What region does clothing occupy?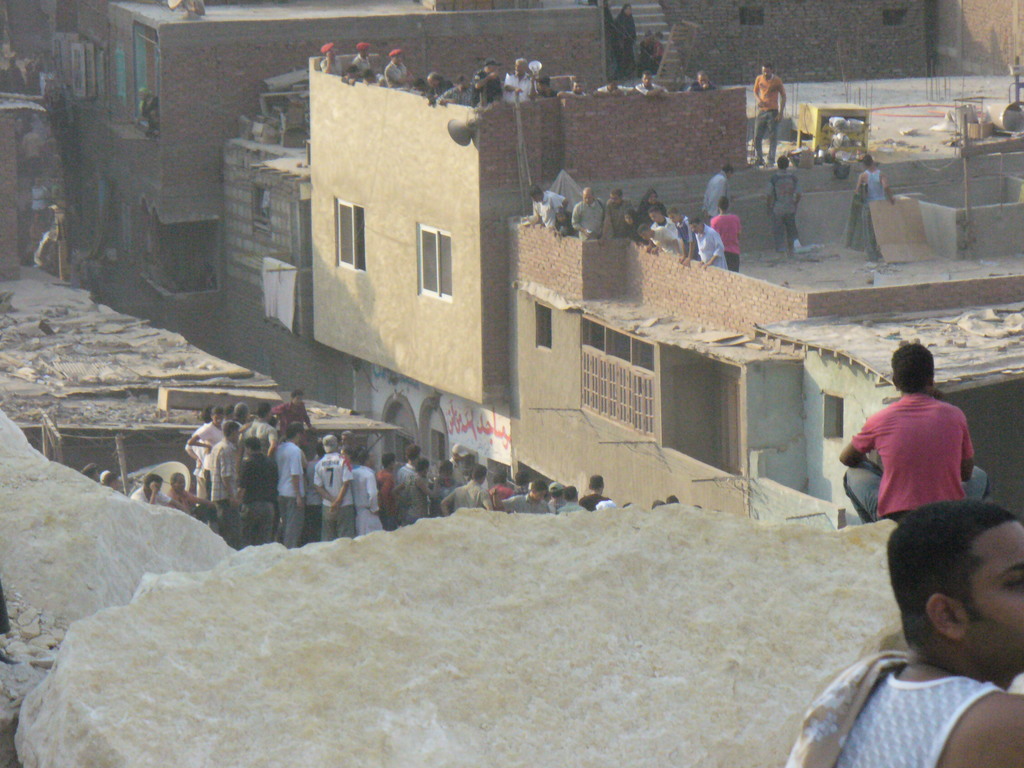
<bbox>749, 69, 787, 164</bbox>.
